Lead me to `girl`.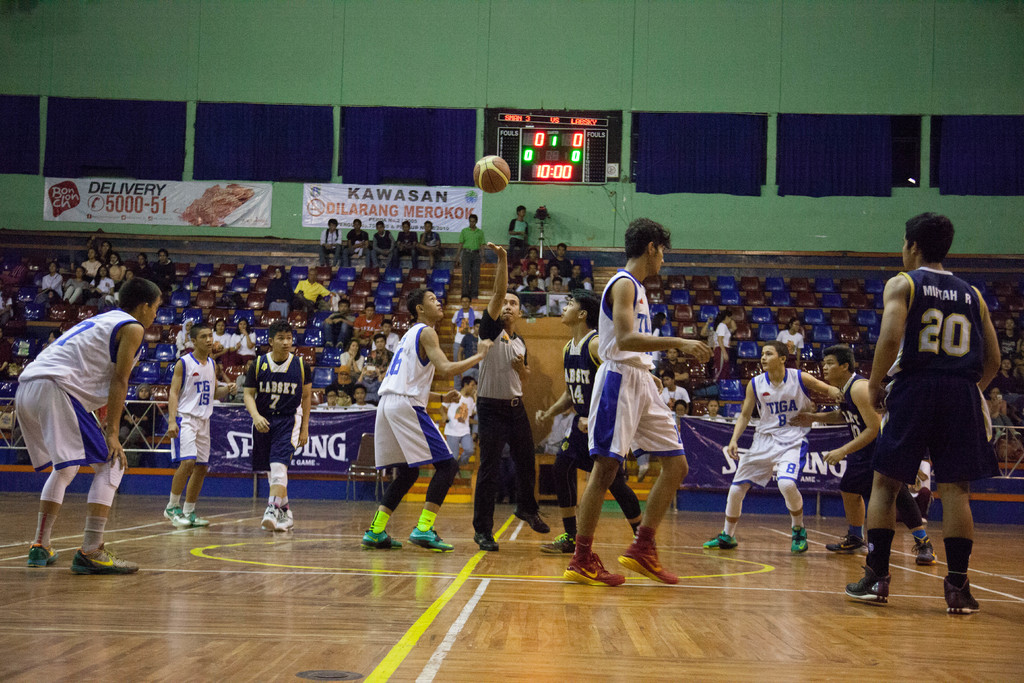
Lead to (998, 317, 1019, 358).
